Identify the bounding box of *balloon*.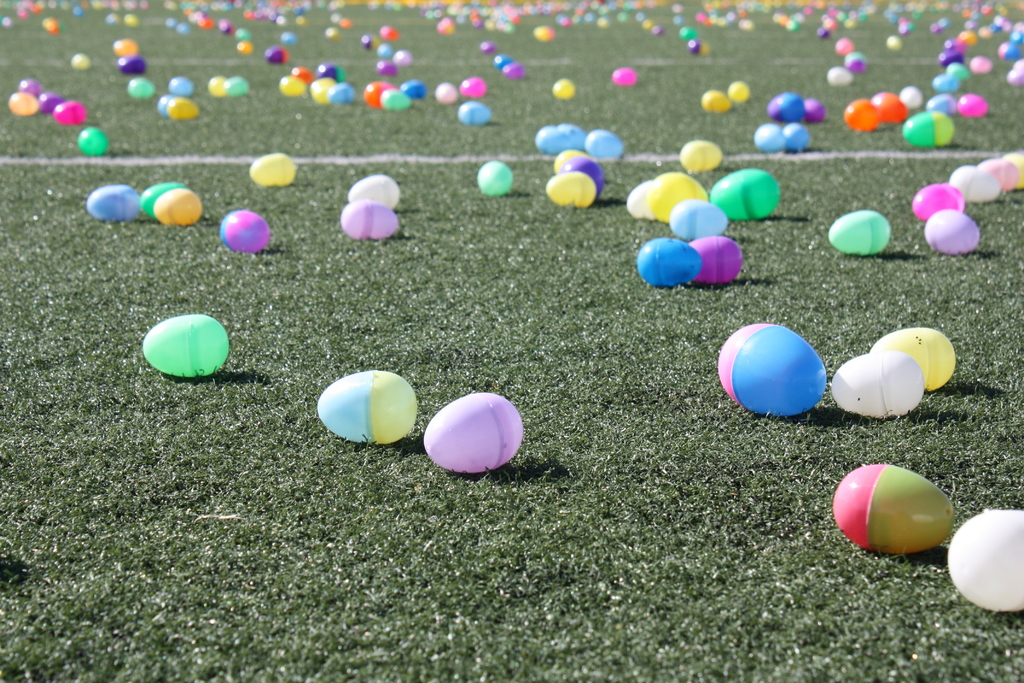
locate(434, 82, 458, 104).
